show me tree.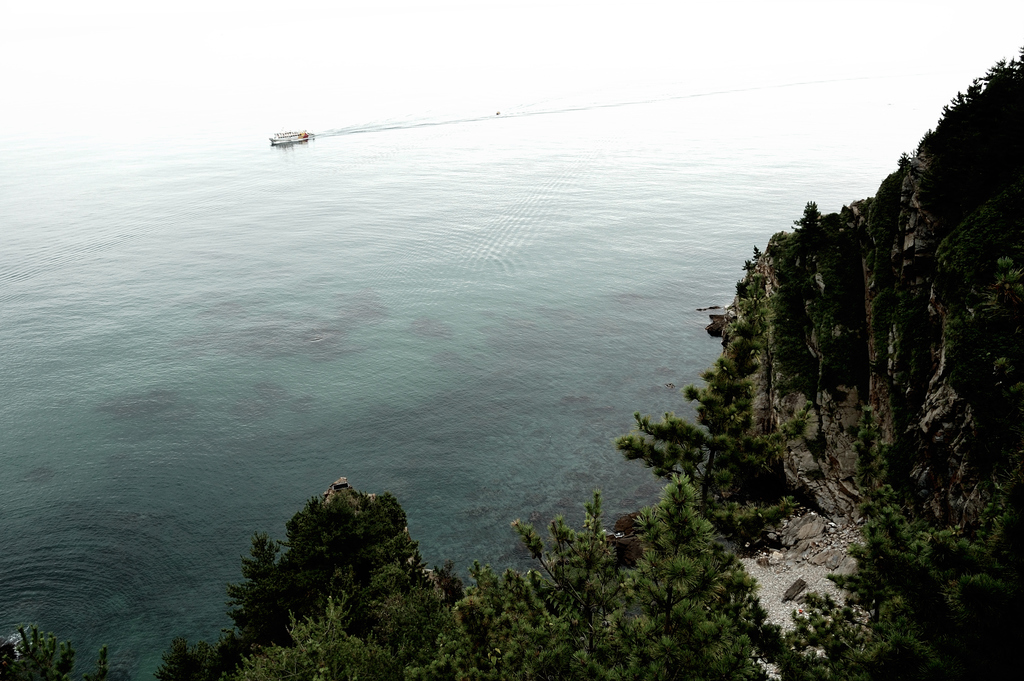
tree is here: pyautogui.locateOnScreen(0, 622, 110, 680).
